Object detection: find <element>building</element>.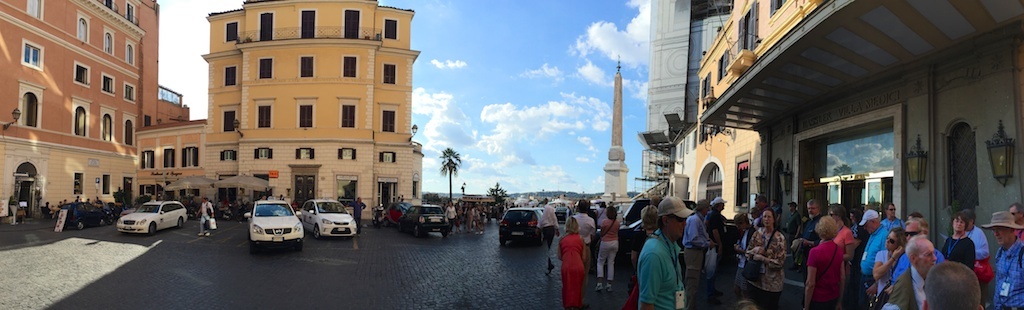
[x1=0, y1=0, x2=192, y2=218].
